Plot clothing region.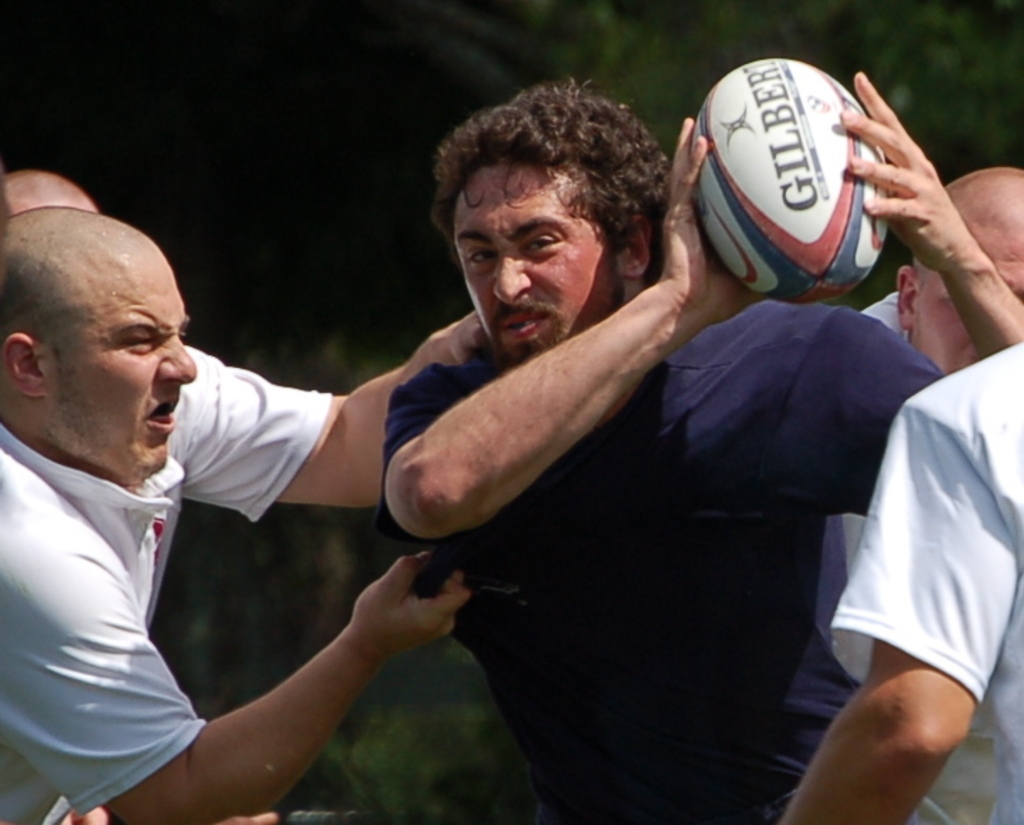
Plotted at x1=0 y1=336 x2=348 y2=824.
